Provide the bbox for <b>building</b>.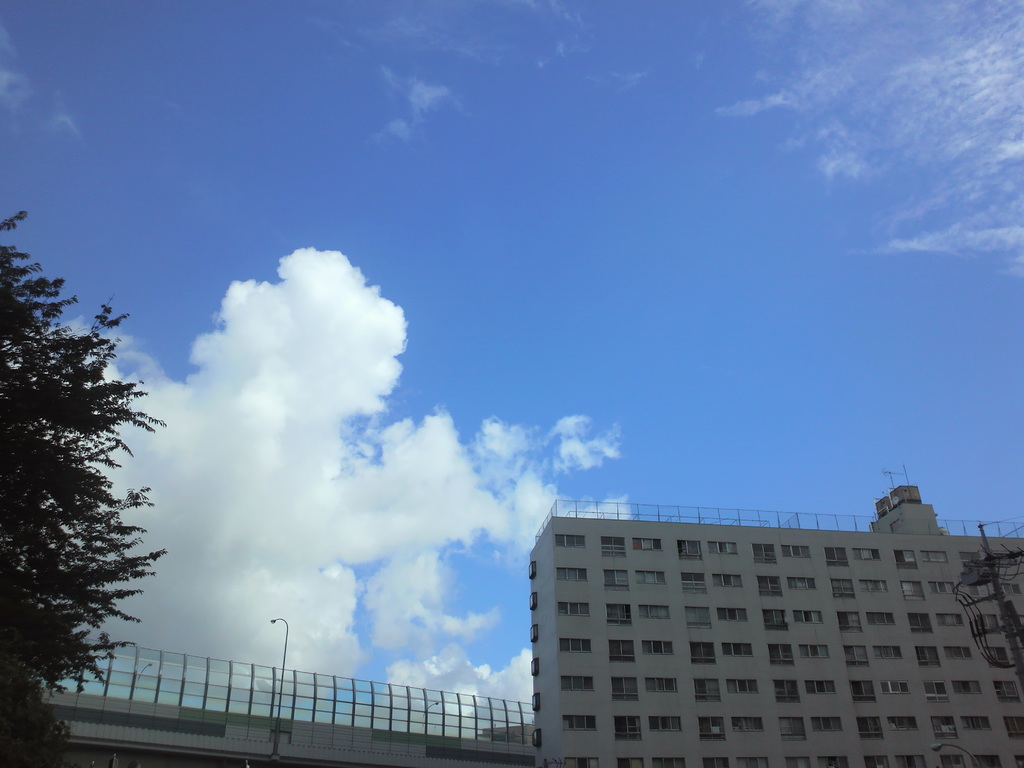
bbox(529, 465, 1023, 767).
